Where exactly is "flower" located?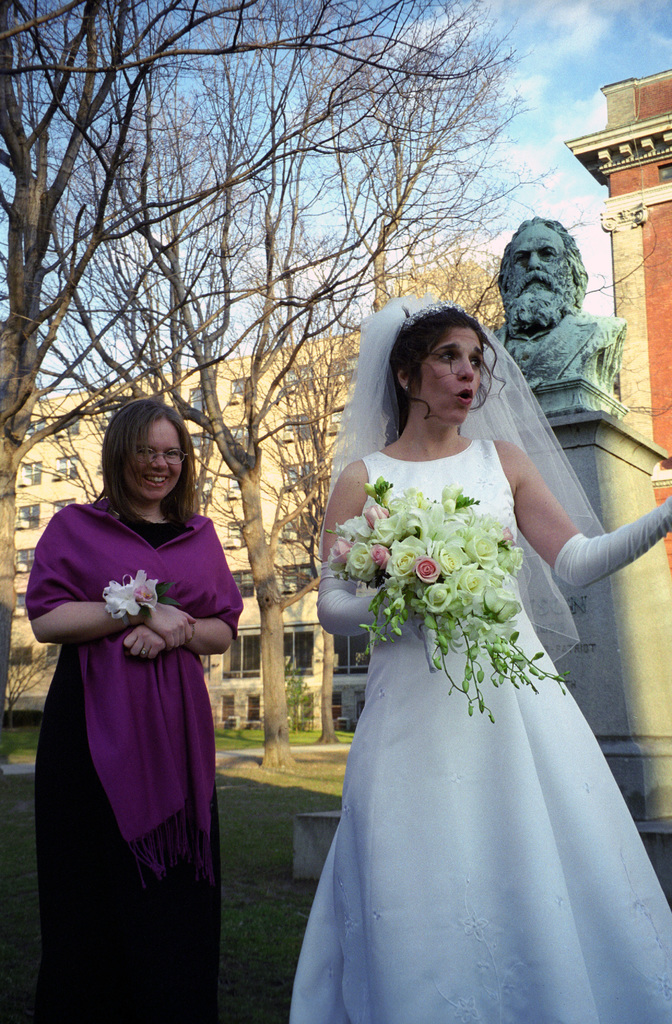
Its bounding box is {"left": 102, "top": 568, "right": 163, "bottom": 620}.
